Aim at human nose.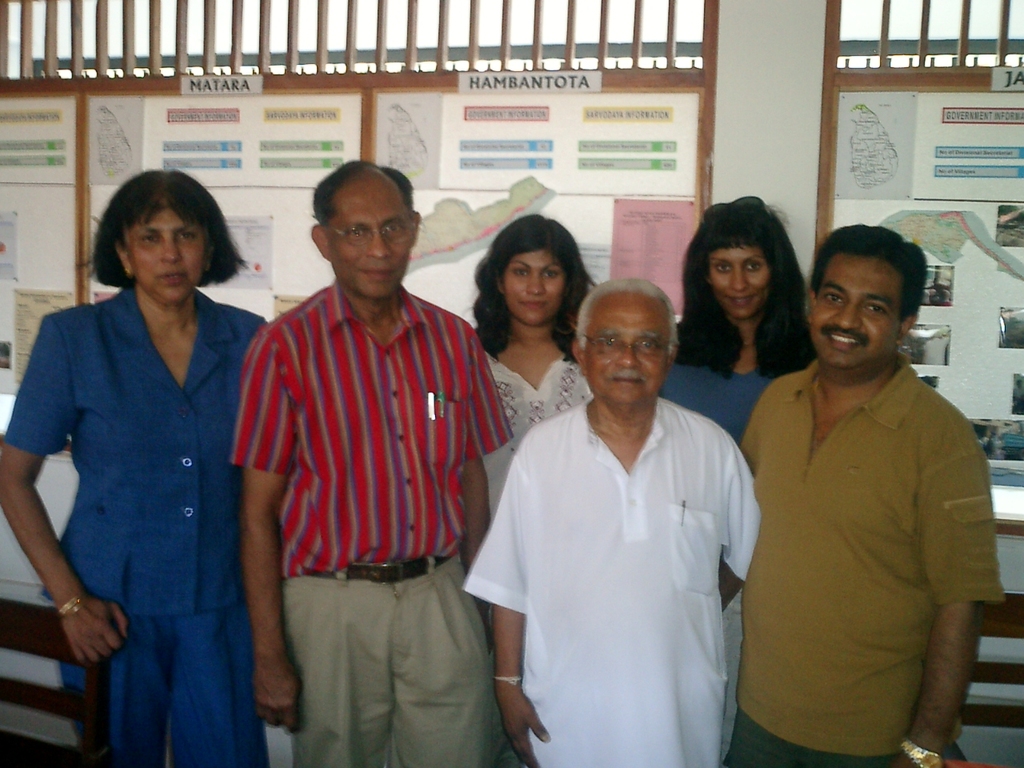
Aimed at [527,270,547,293].
